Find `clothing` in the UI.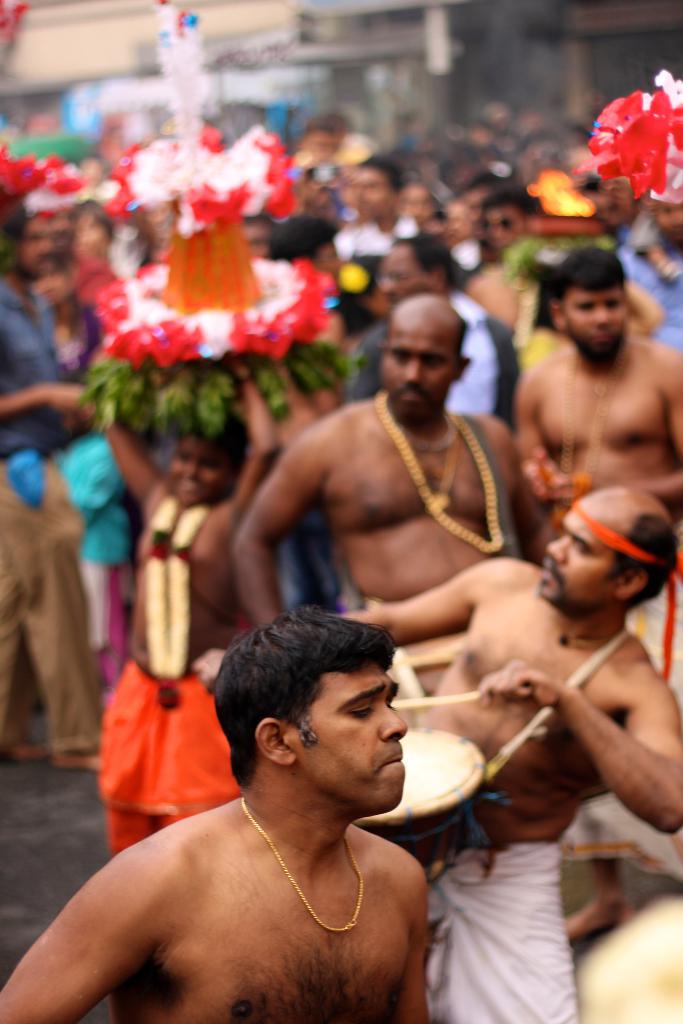
UI element at bbox=(58, 435, 132, 655).
